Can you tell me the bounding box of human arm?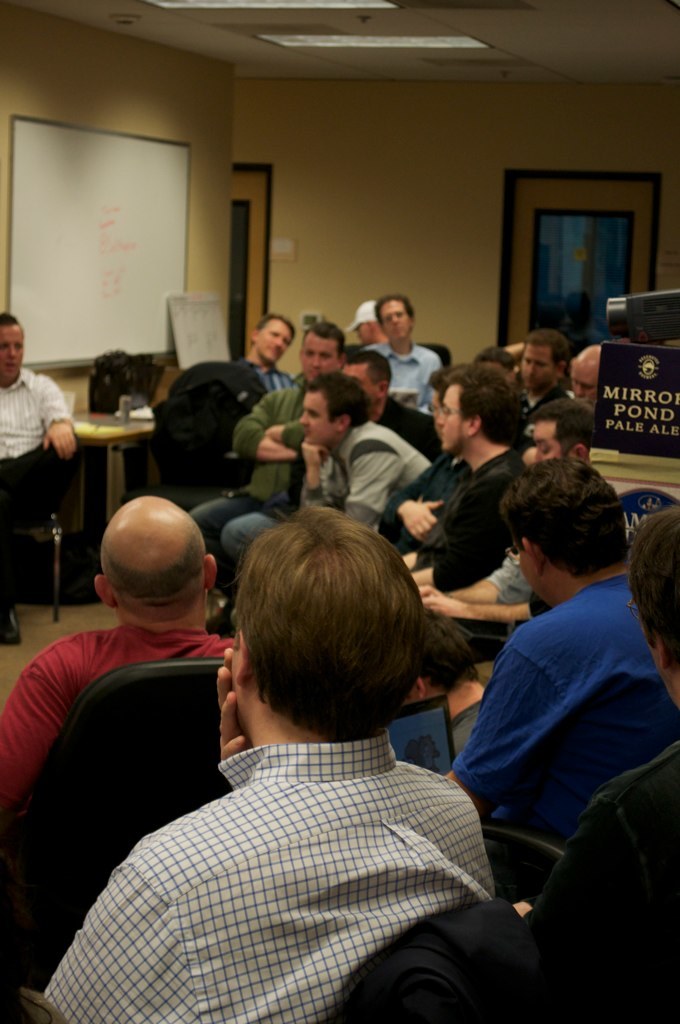
232/411/297/462.
